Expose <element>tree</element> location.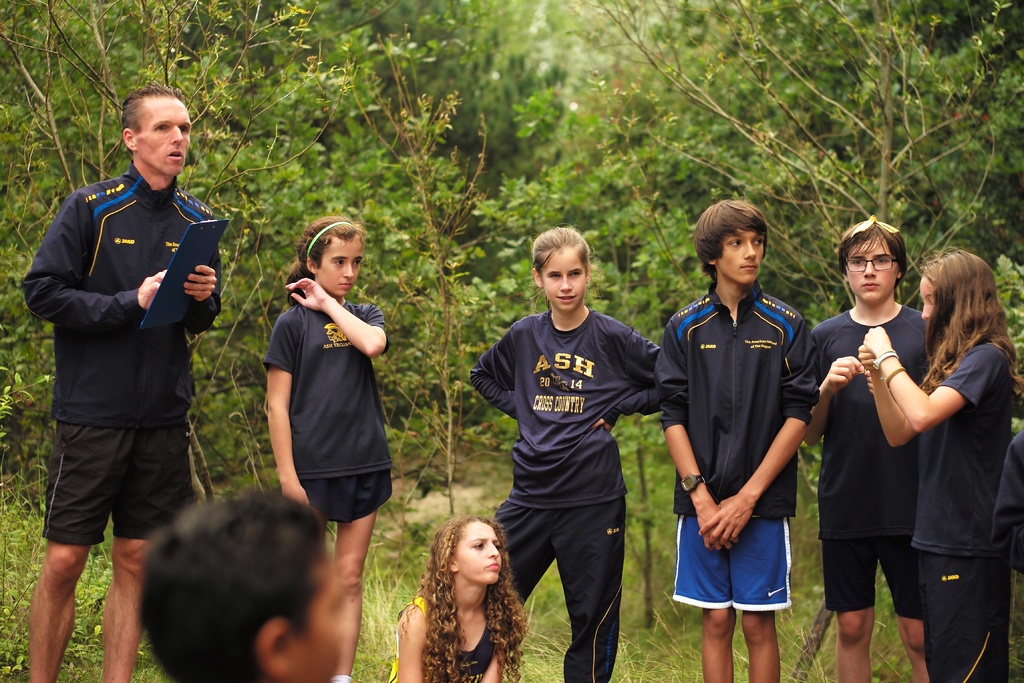
Exposed at x1=566 y1=0 x2=1005 y2=316.
